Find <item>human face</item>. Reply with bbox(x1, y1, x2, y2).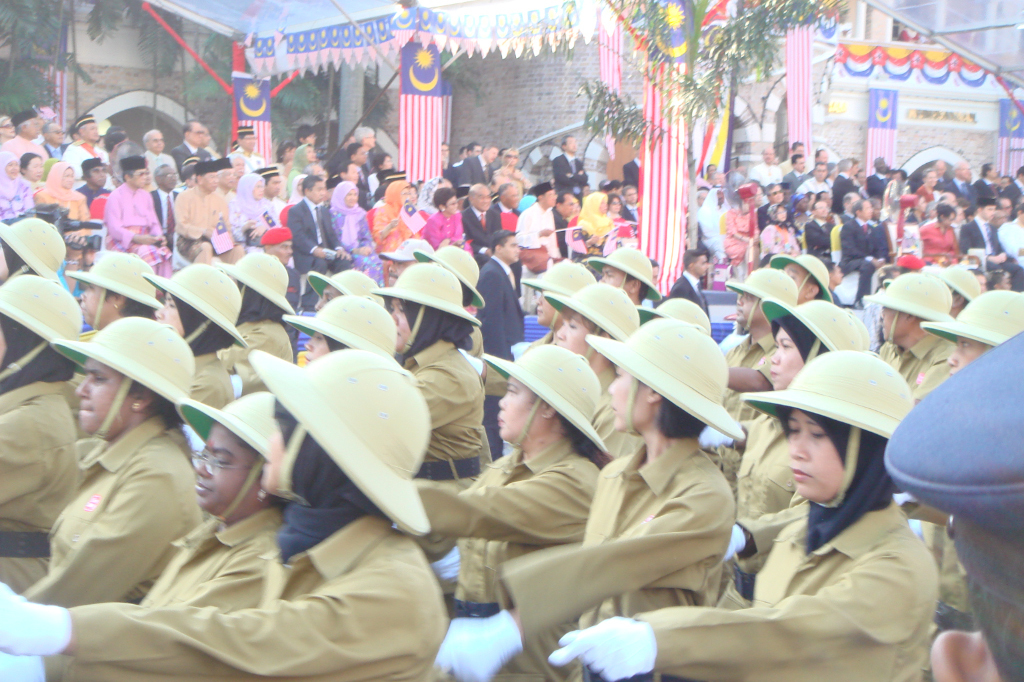
bbox(187, 174, 196, 186).
